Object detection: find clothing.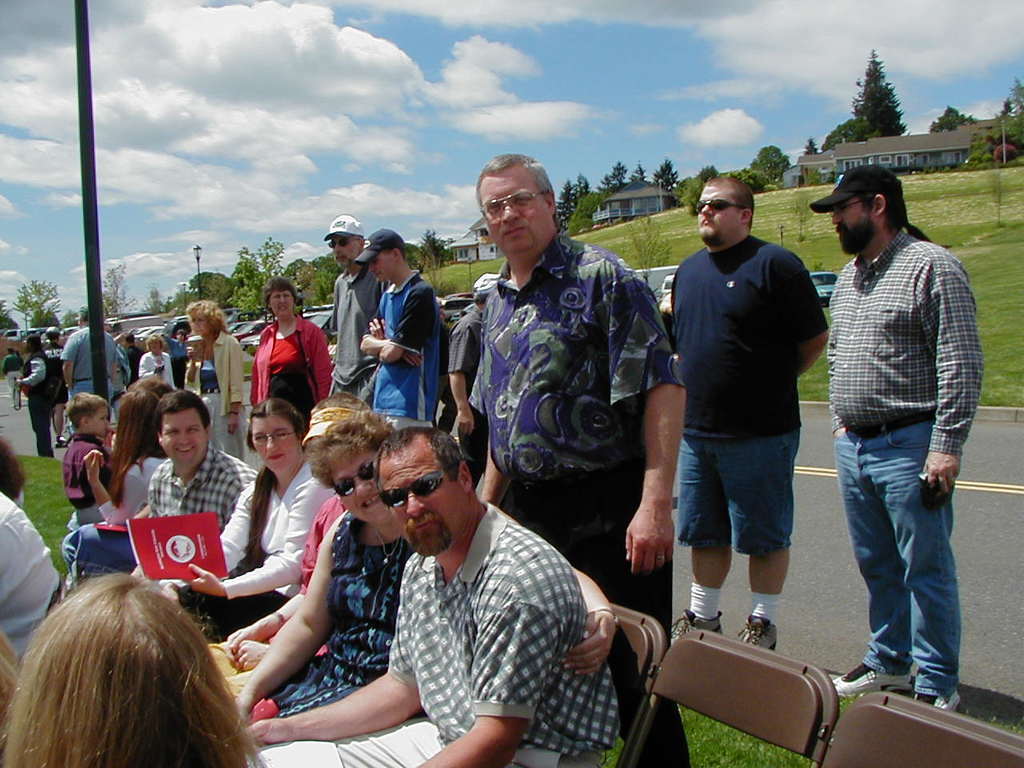
821 234 988 696.
